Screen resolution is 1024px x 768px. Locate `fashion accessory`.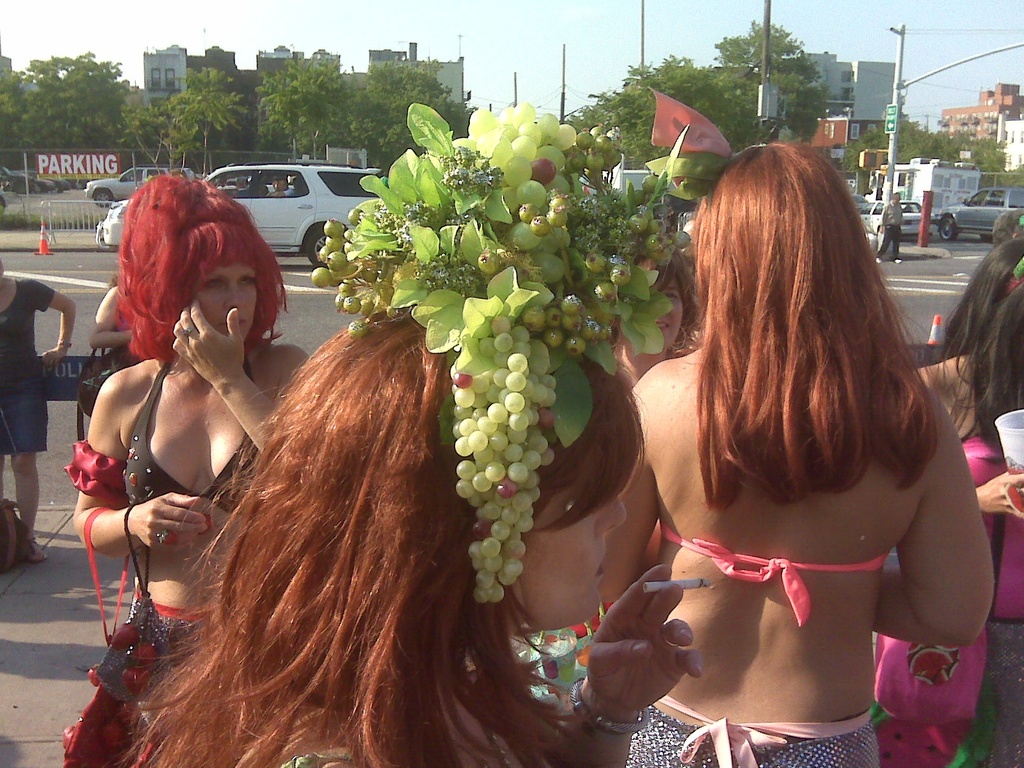
<bbox>65, 436, 130, 507</bbox>.
